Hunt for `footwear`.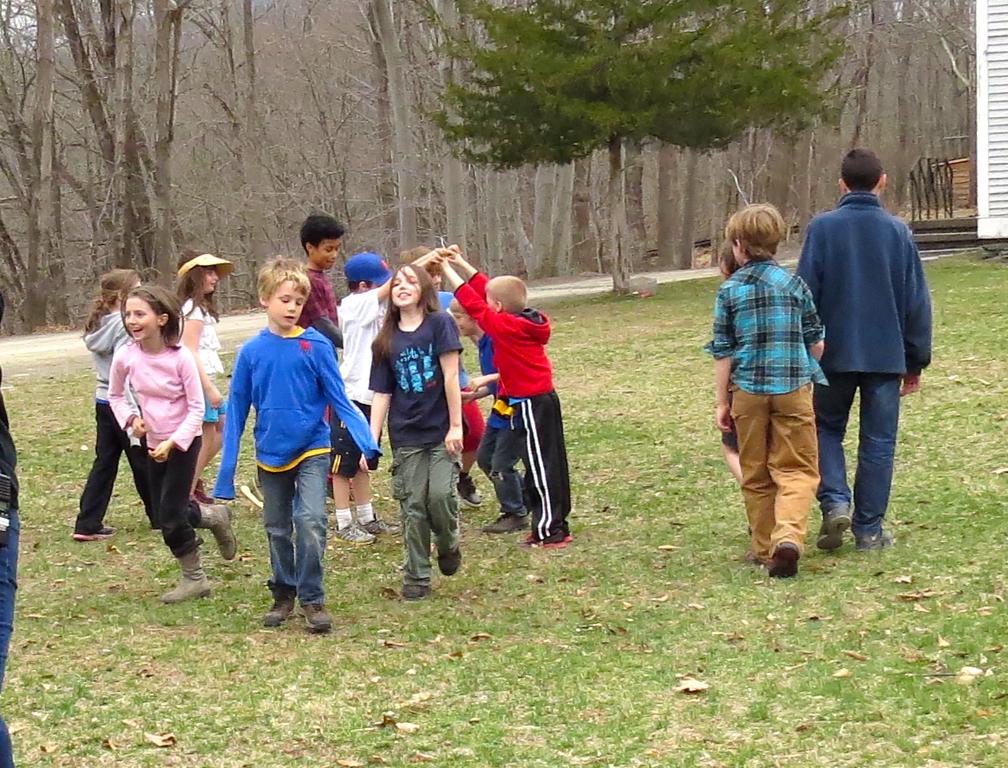
Hunted down at x1=299 y1=598 x2=340 y2=634.
